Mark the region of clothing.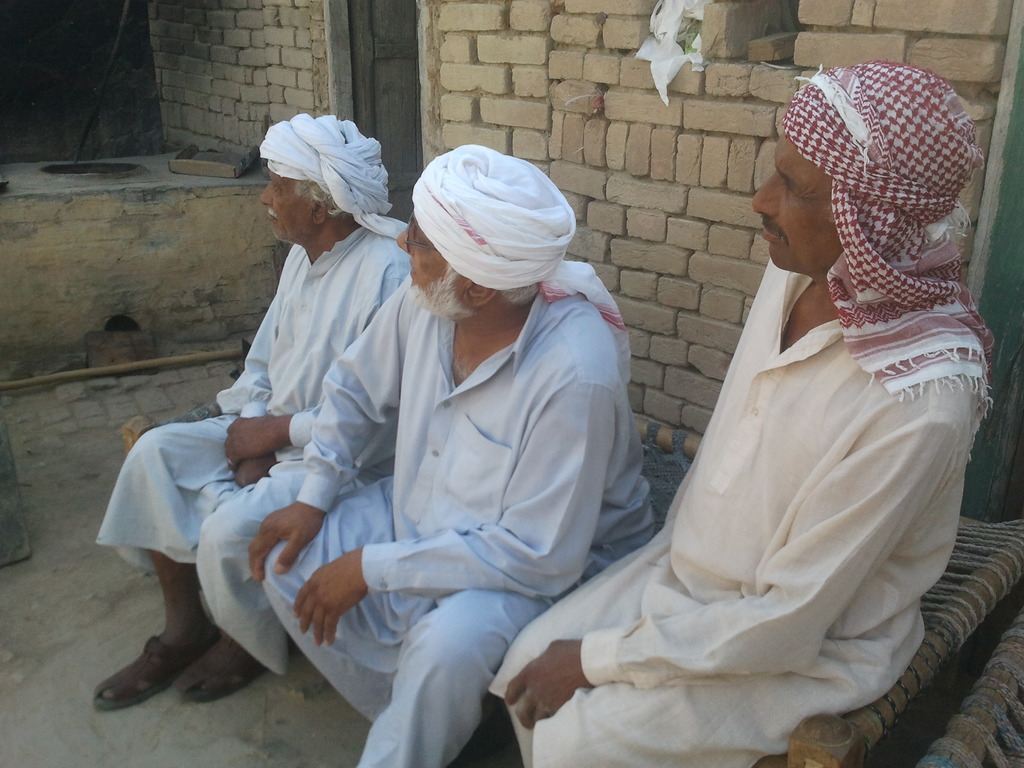
Region: {"left": 406, "top": 141, "right": 628, "bottom": 344}.
